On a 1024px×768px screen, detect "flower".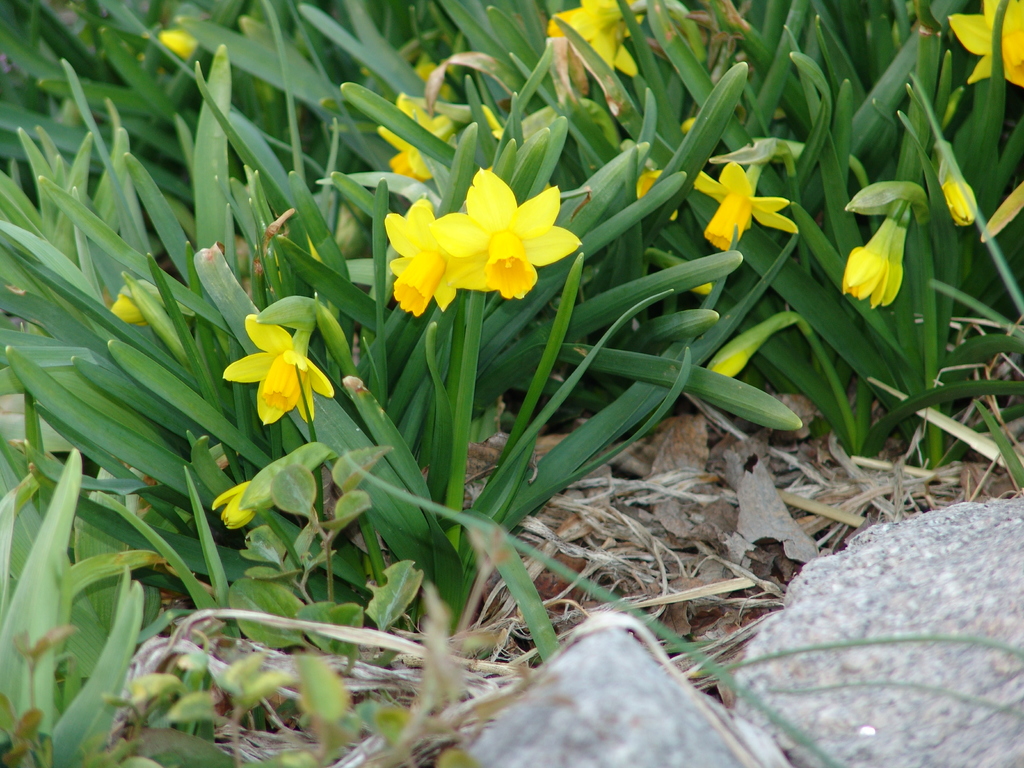
crop(548, 0, 646, 81).
